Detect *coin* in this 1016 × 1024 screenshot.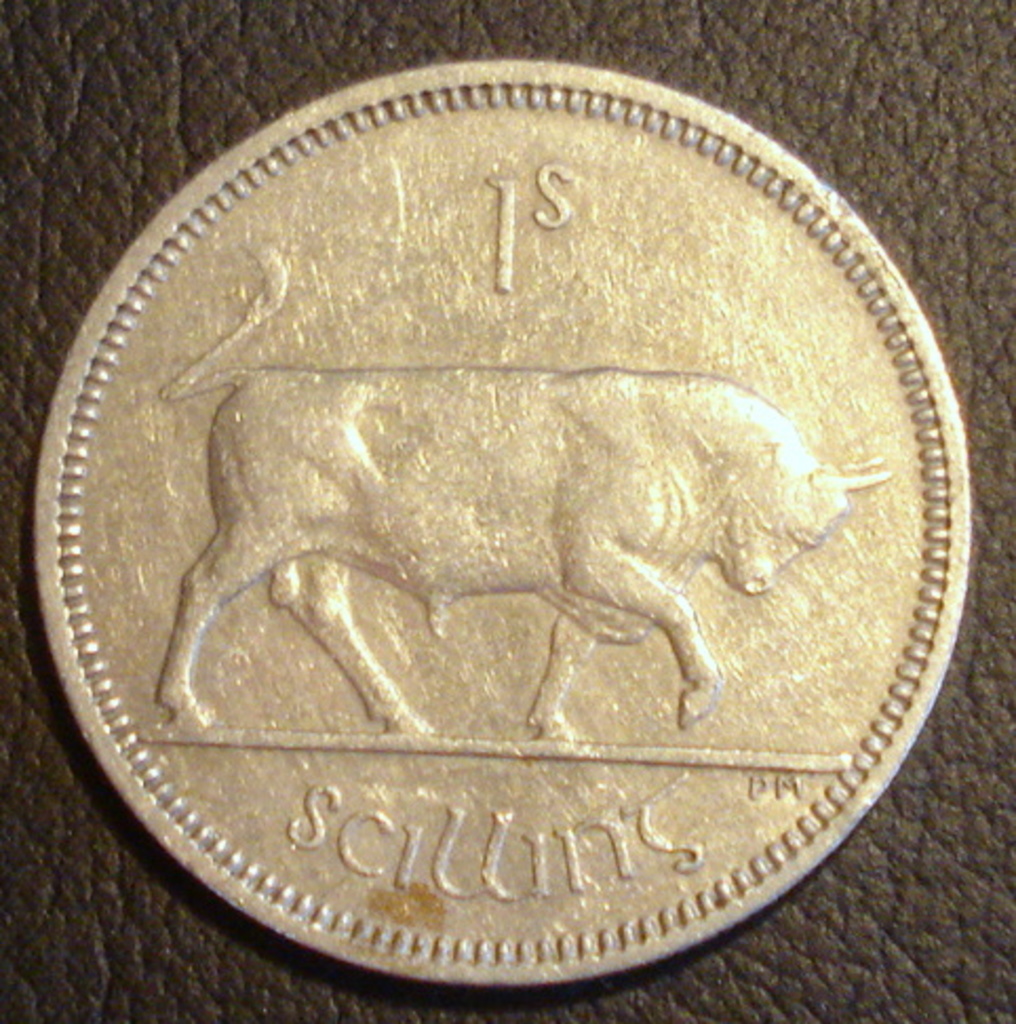
Detection: {"left": 23, "top": 55, "right": 980, "bottom": 992}.
